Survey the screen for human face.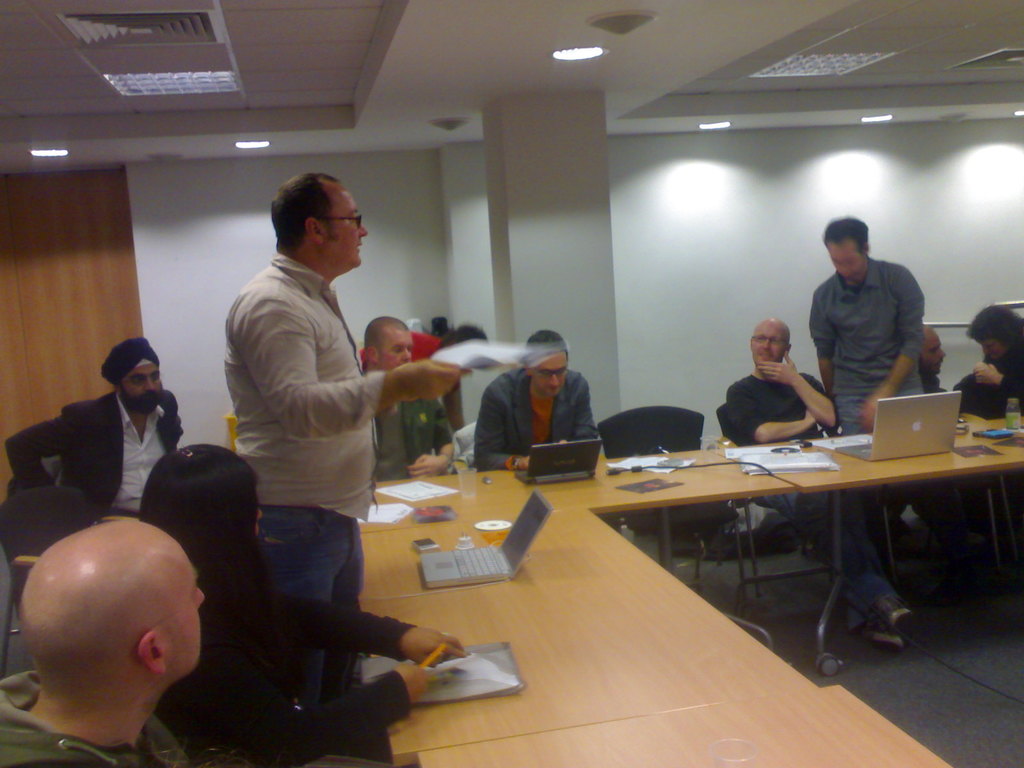
Survey found: crop(378, 332, 412, 374).
